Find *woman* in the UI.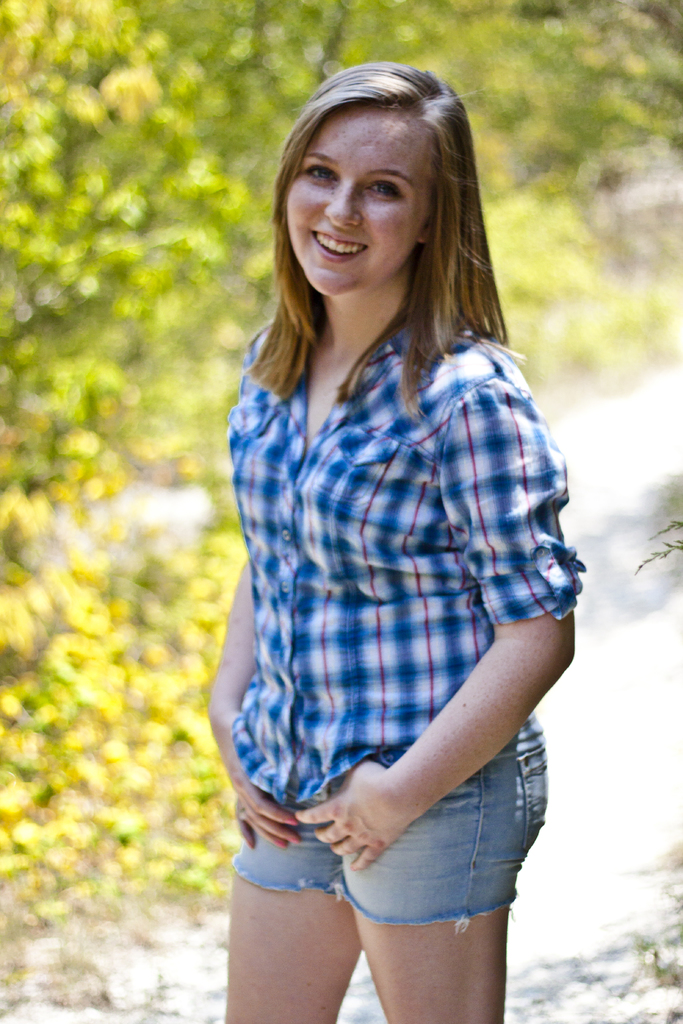
UI element at x1=177, y1=50, x2=594, y2=935.
